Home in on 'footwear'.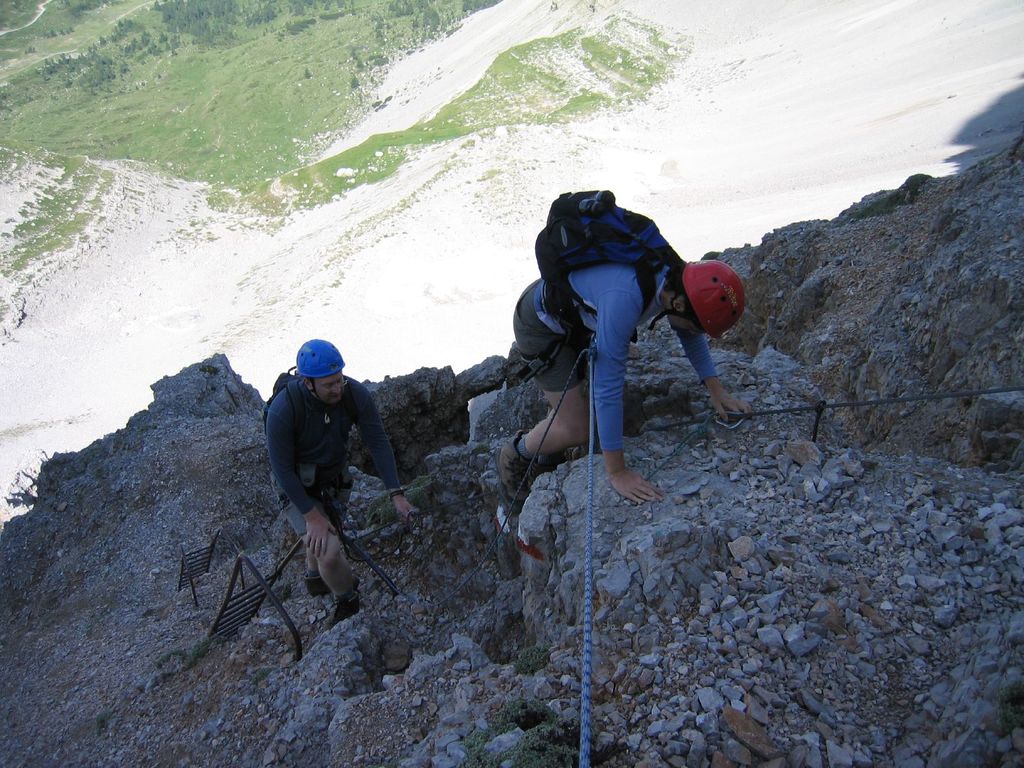
Homed in at pyautogui.locateOnScreen(497, 430, 539, 507).
